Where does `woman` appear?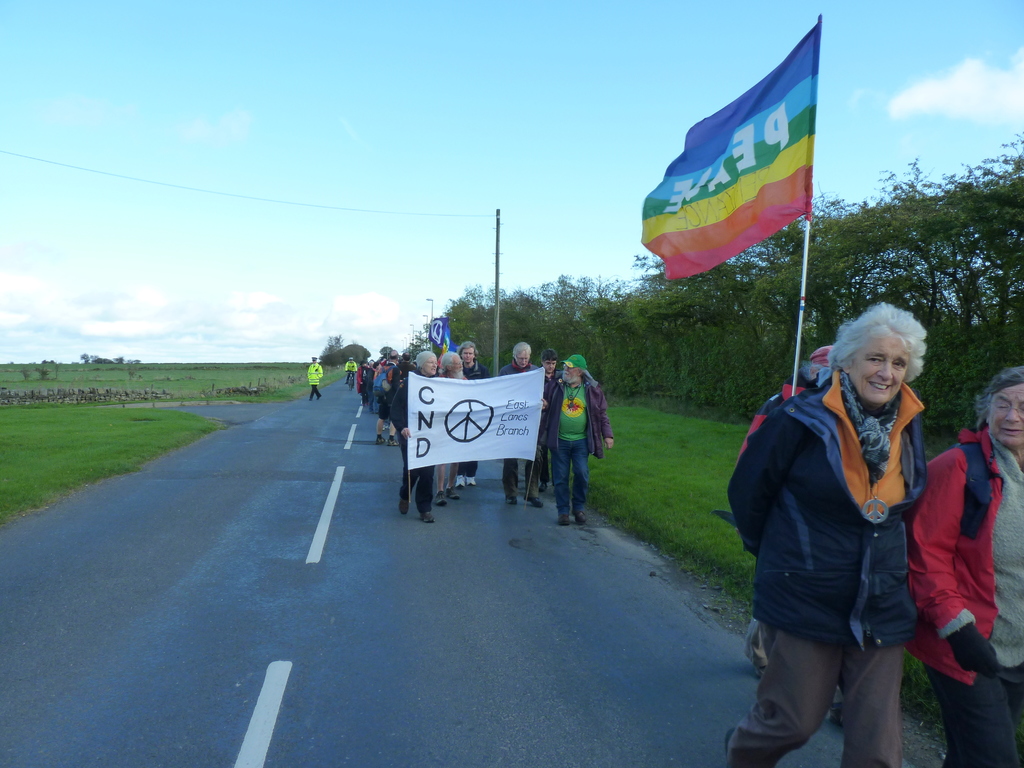
Appears at 390:348:440:523.
